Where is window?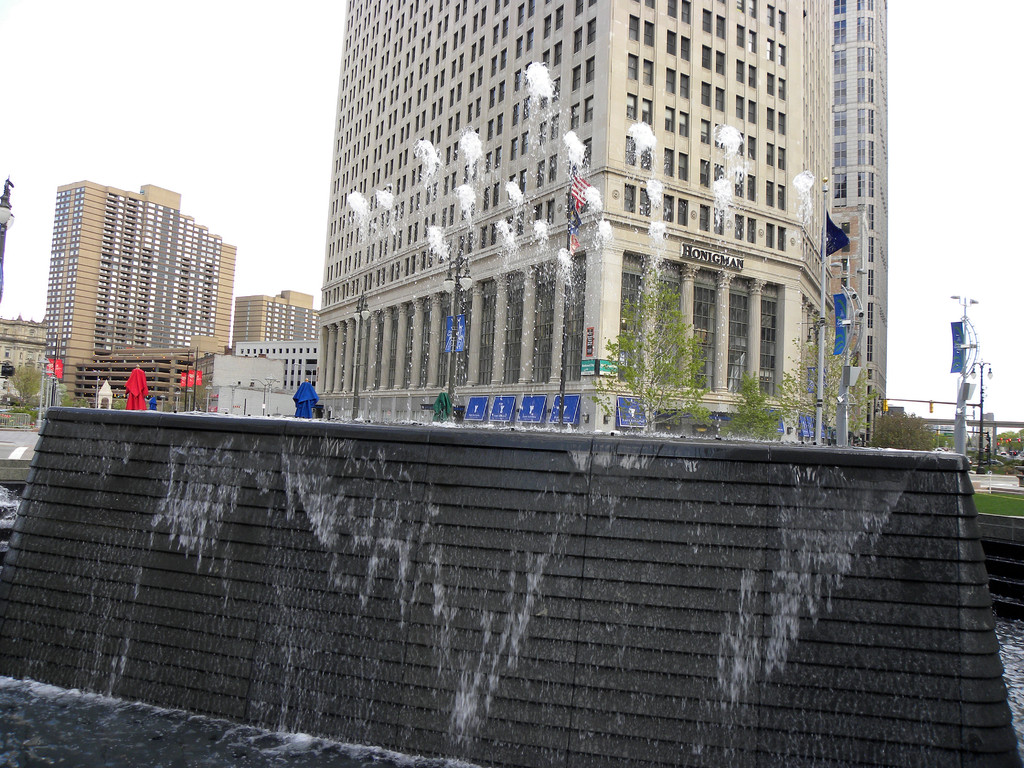
BBox(734, 213, 746, 243).
